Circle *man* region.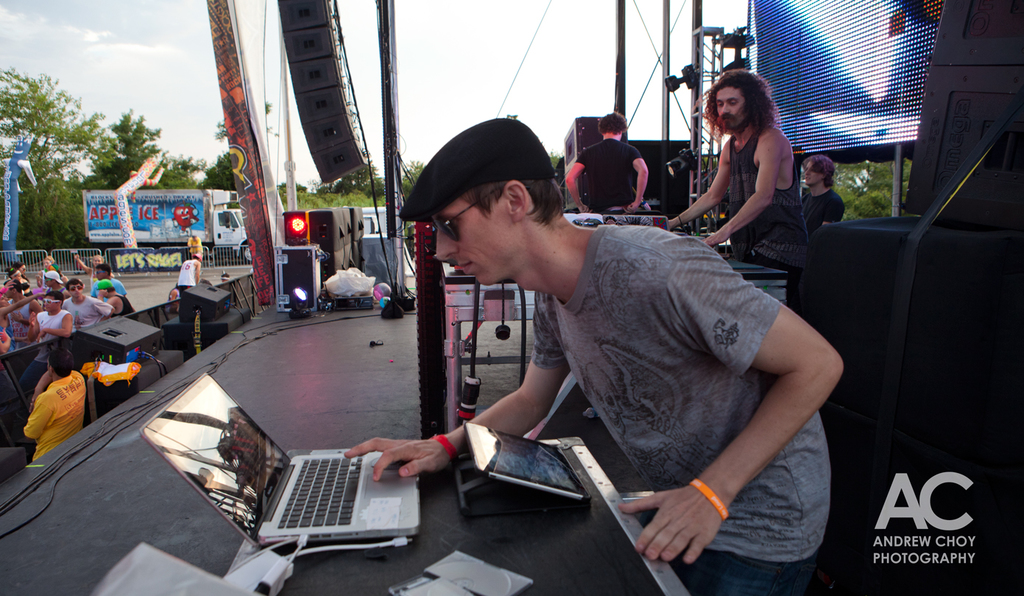
Region: crop(417, 146, 849, 561).
